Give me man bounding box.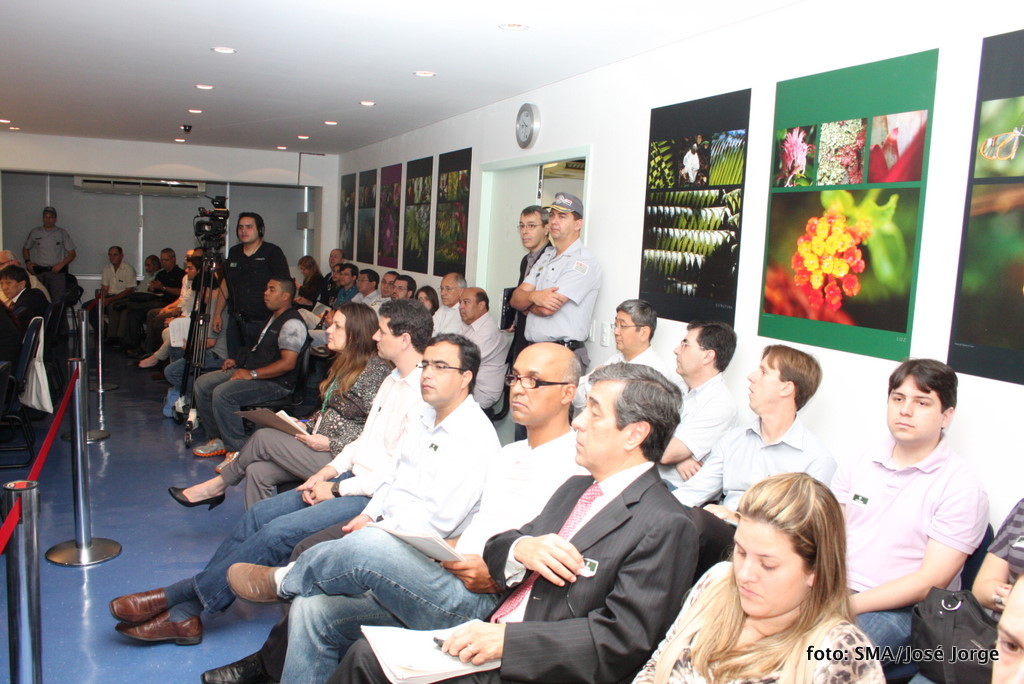
BBox(228, 341, 581, 683).
